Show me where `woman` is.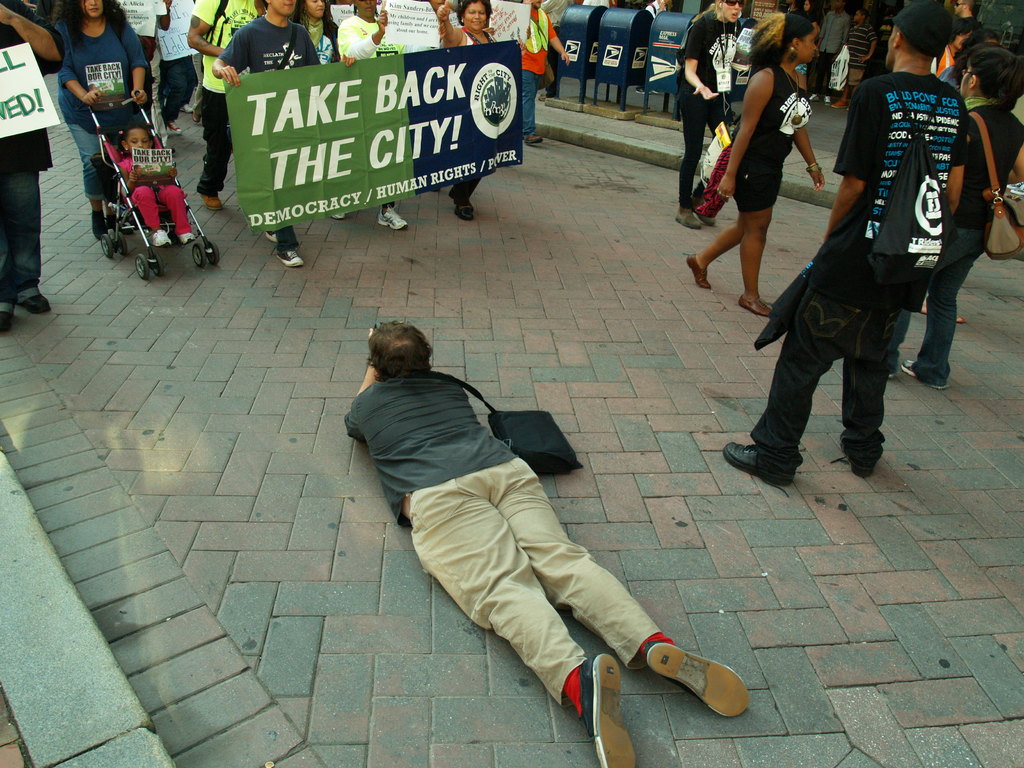
`woman` is at 300:0:343:63.
